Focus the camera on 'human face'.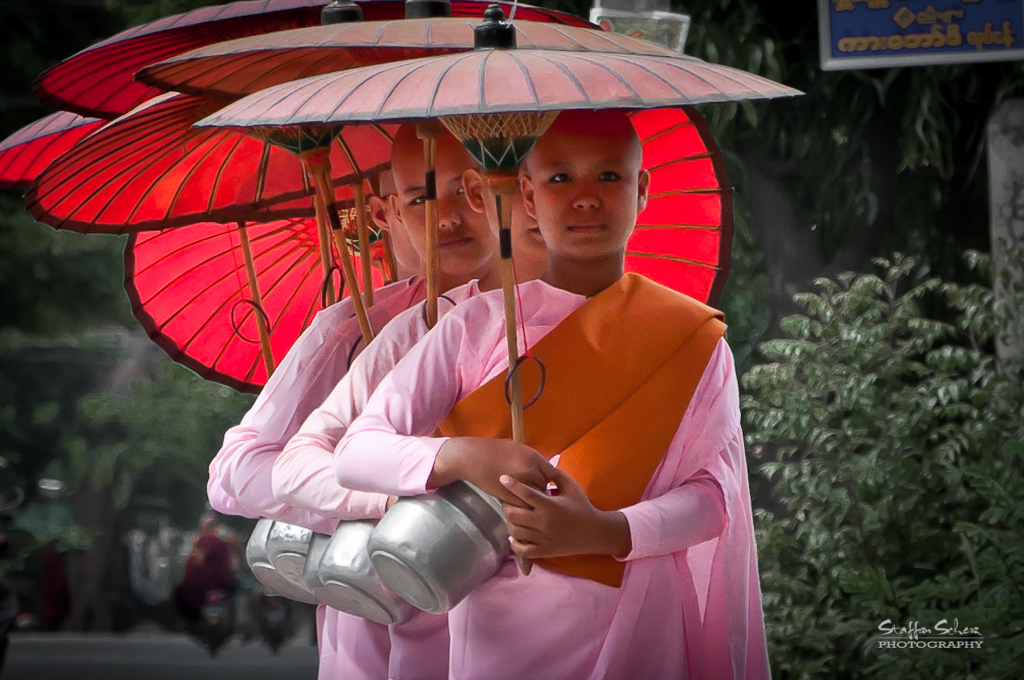
Focus region: x1=527 y1=121 x2=644 y2=260.
